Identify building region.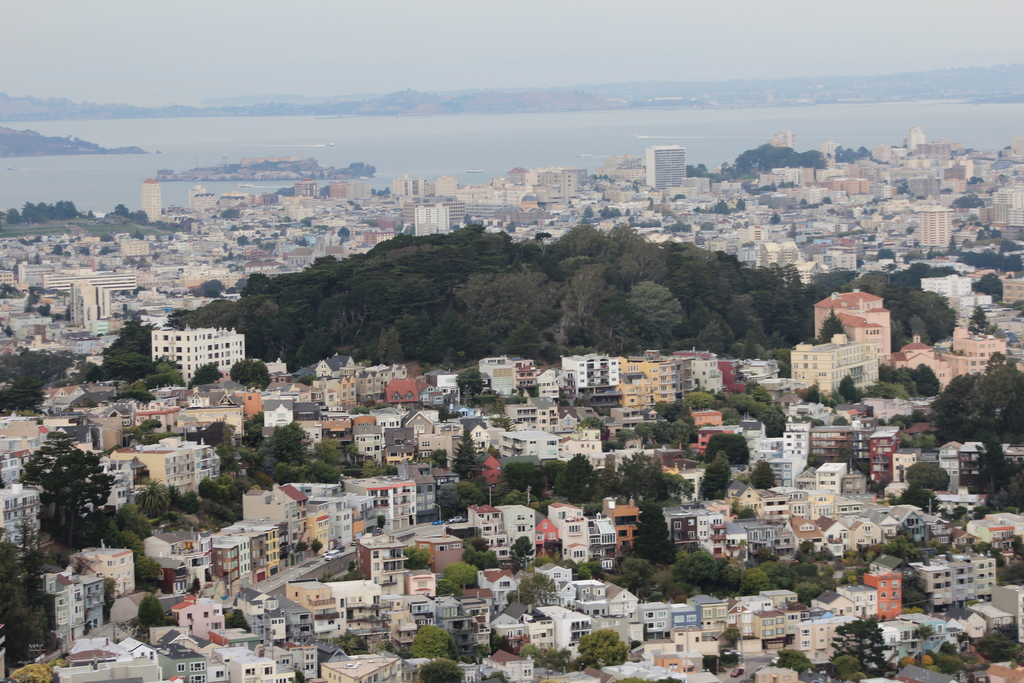
Region: <bbox>322, 659, 420, 682</bbox>.
